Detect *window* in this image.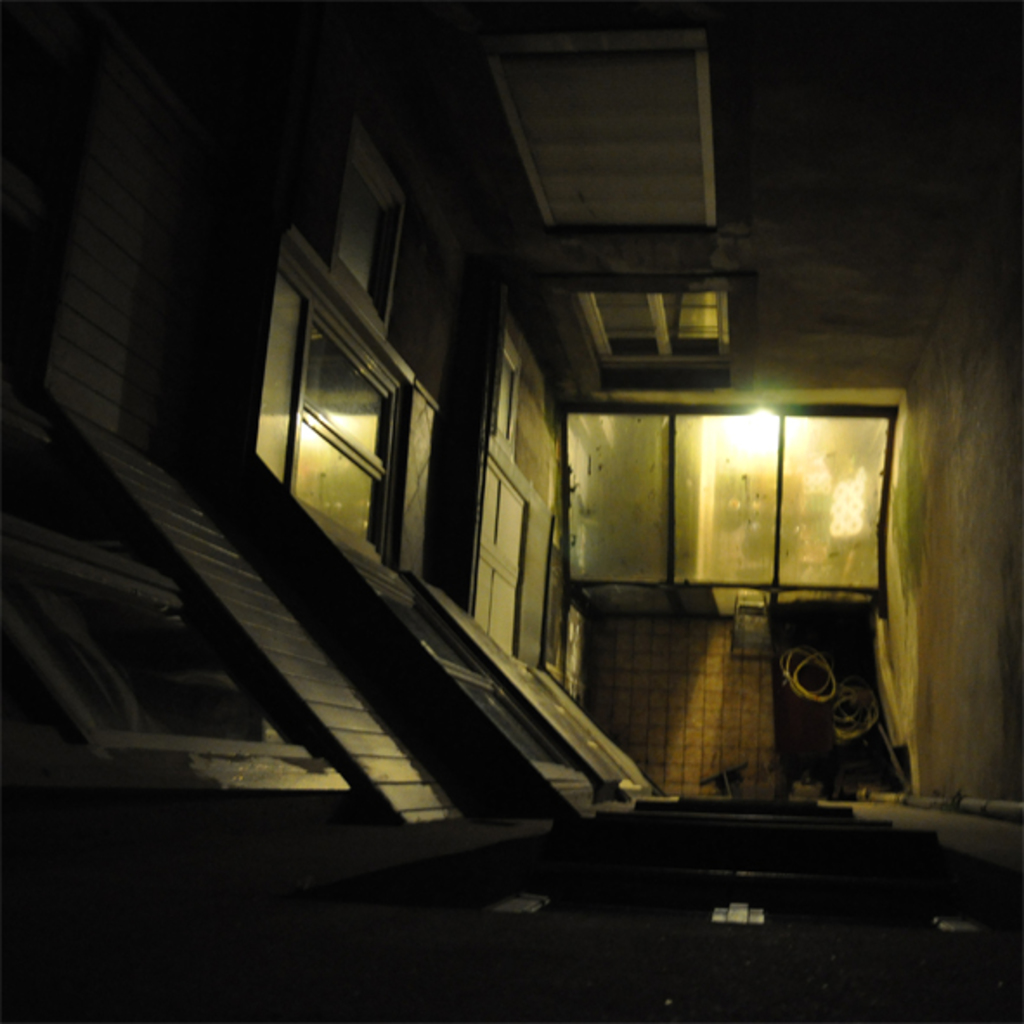
Detection: x1=778, y1=411, x2=894, y2=601.
